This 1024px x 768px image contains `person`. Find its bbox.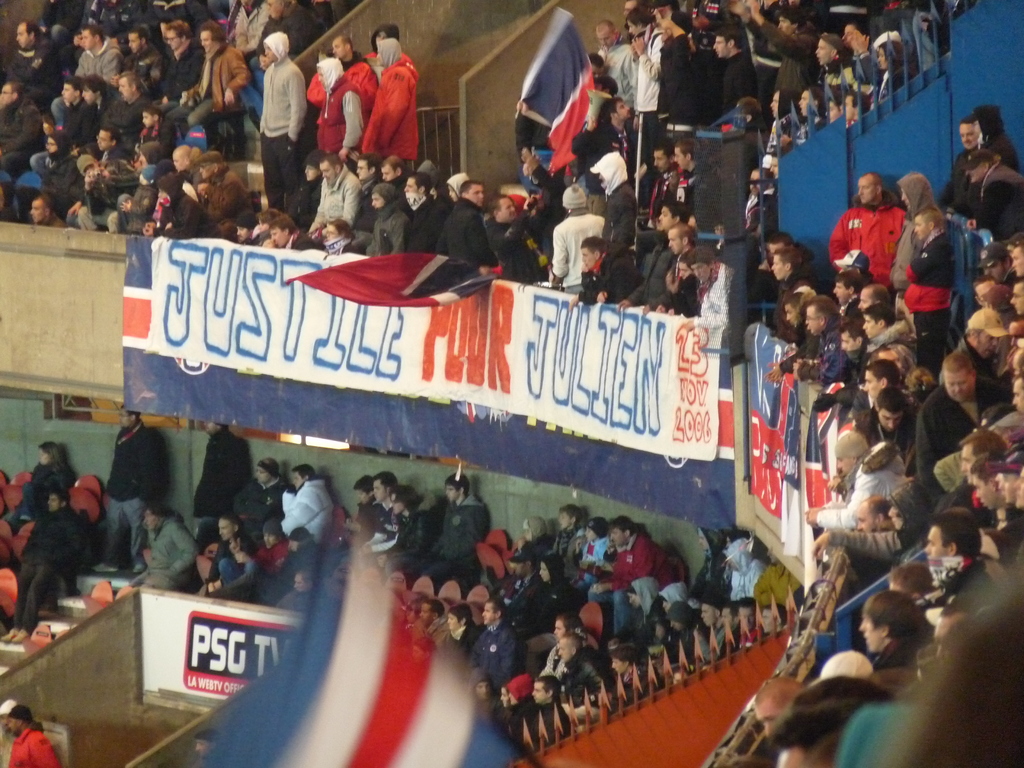
{"x1": 850, "y1": 169, "x2": 924, "y2": 289}.
